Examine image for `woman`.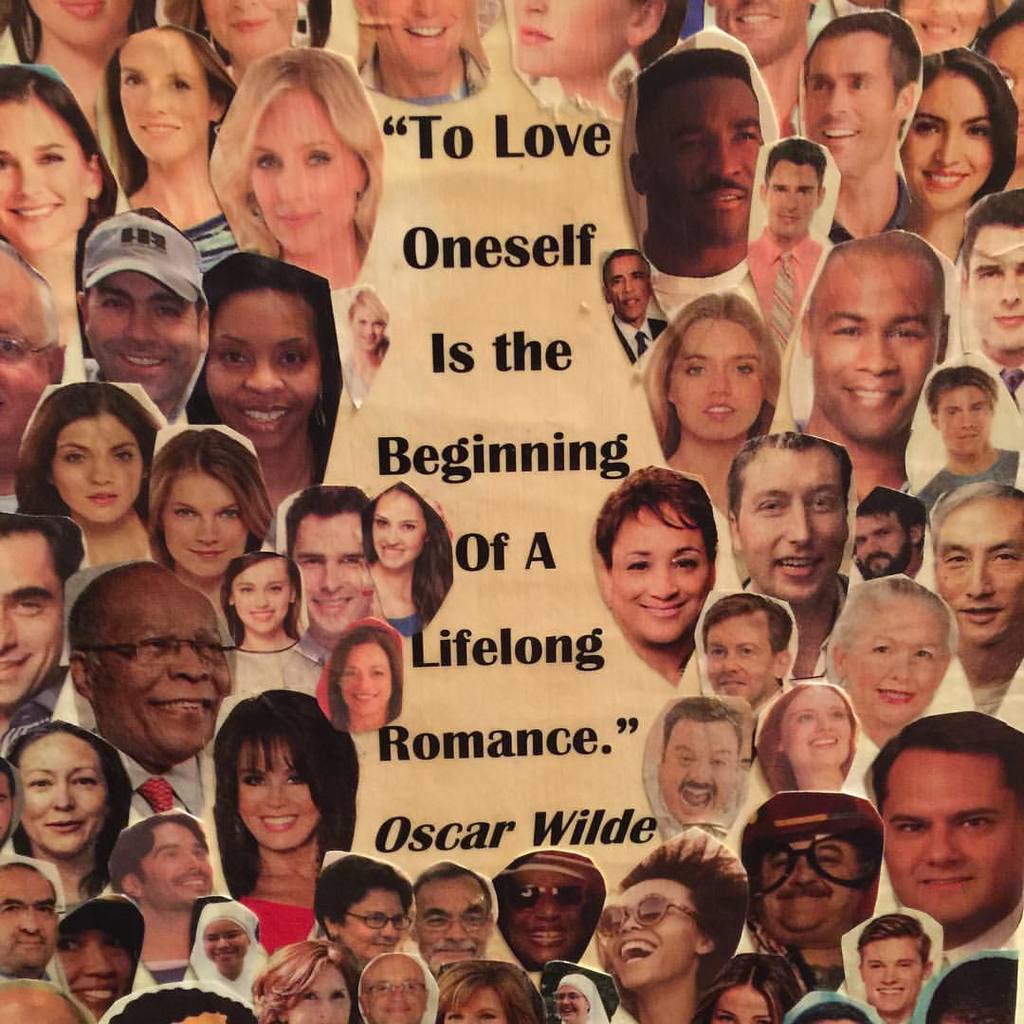
Examination result: pyautogui.locateOnScreen(354, 480, 453, 633).
